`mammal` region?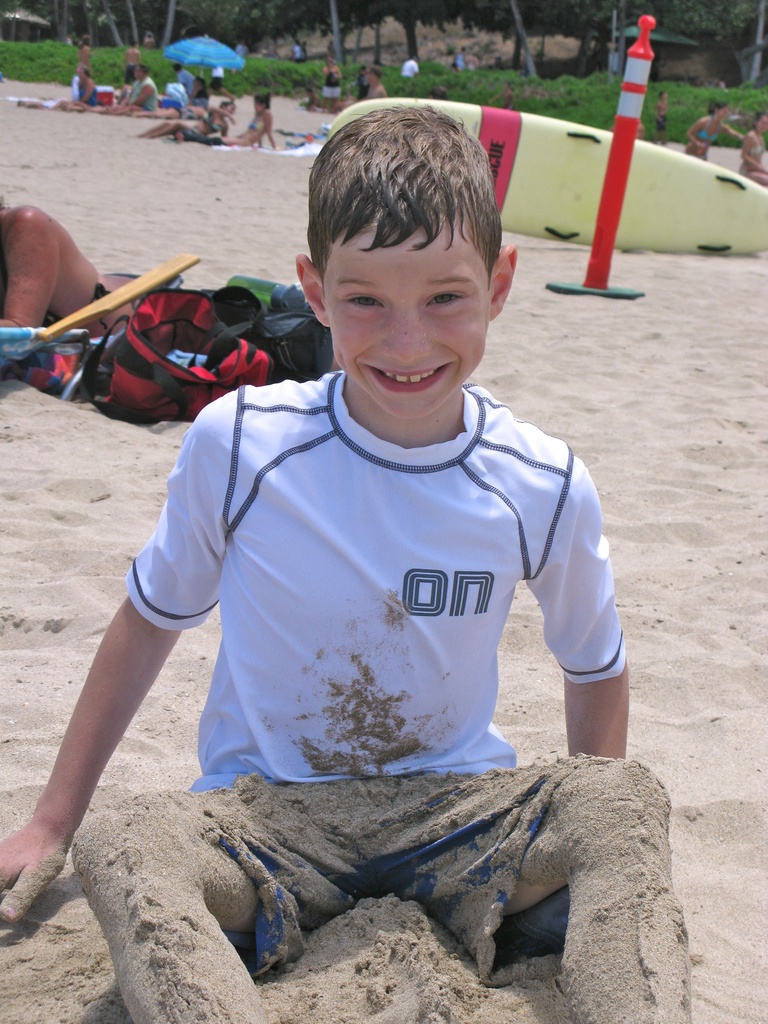
select_region(124, 44, 141, 76)
